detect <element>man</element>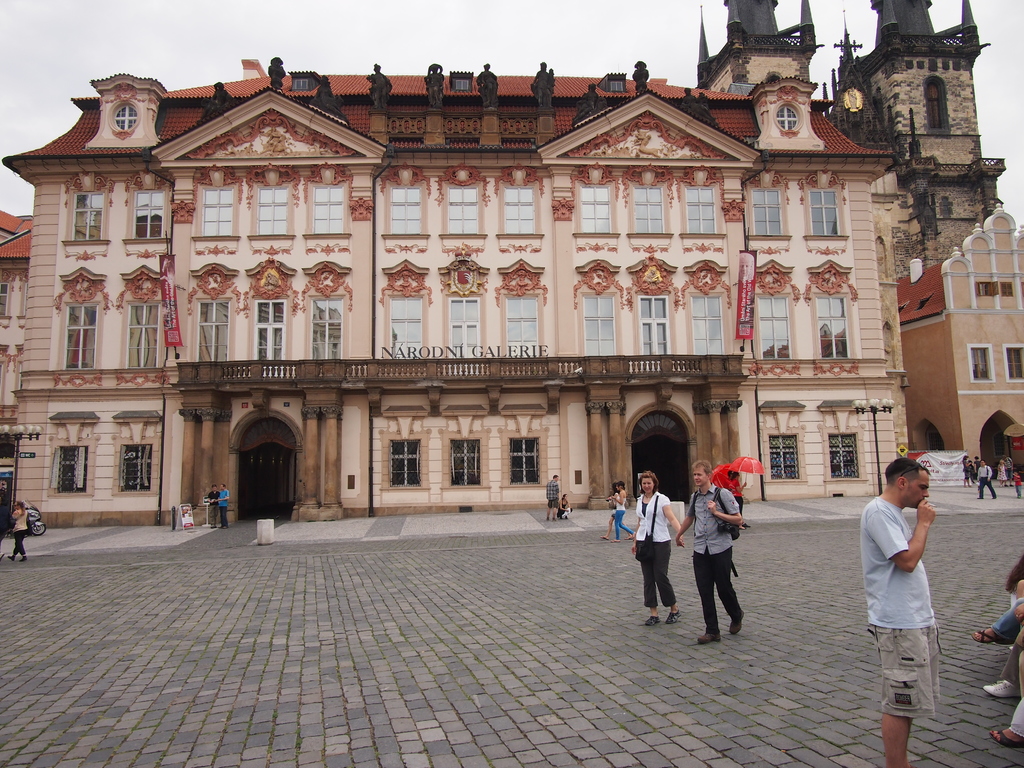
select_region(862, 460, 930, 767)
